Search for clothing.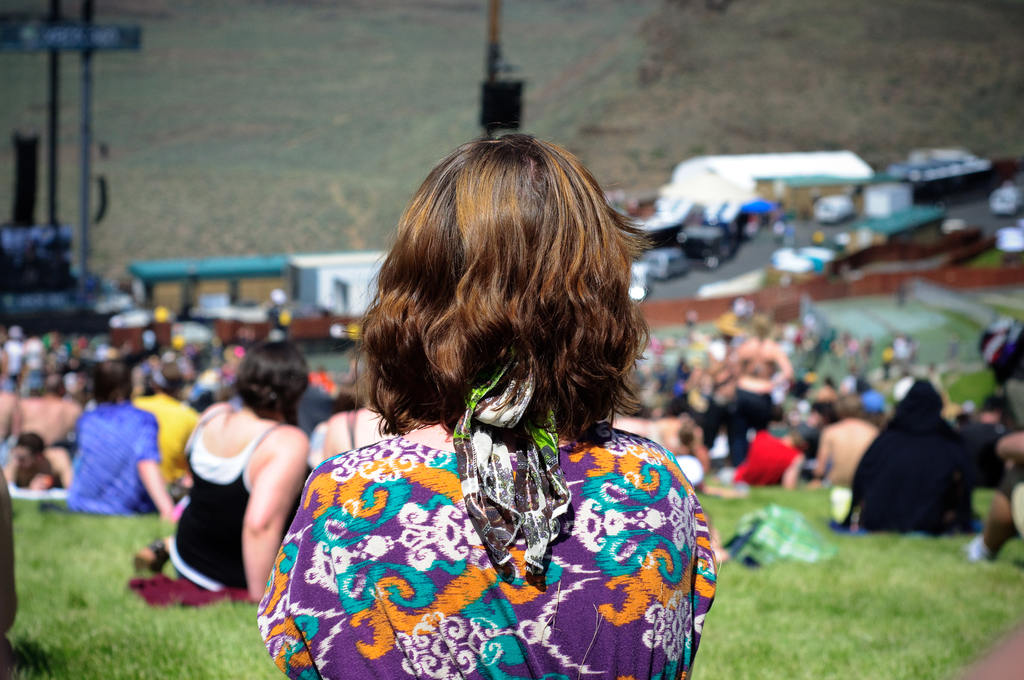
Found at [974, 319, 1023, 385].
